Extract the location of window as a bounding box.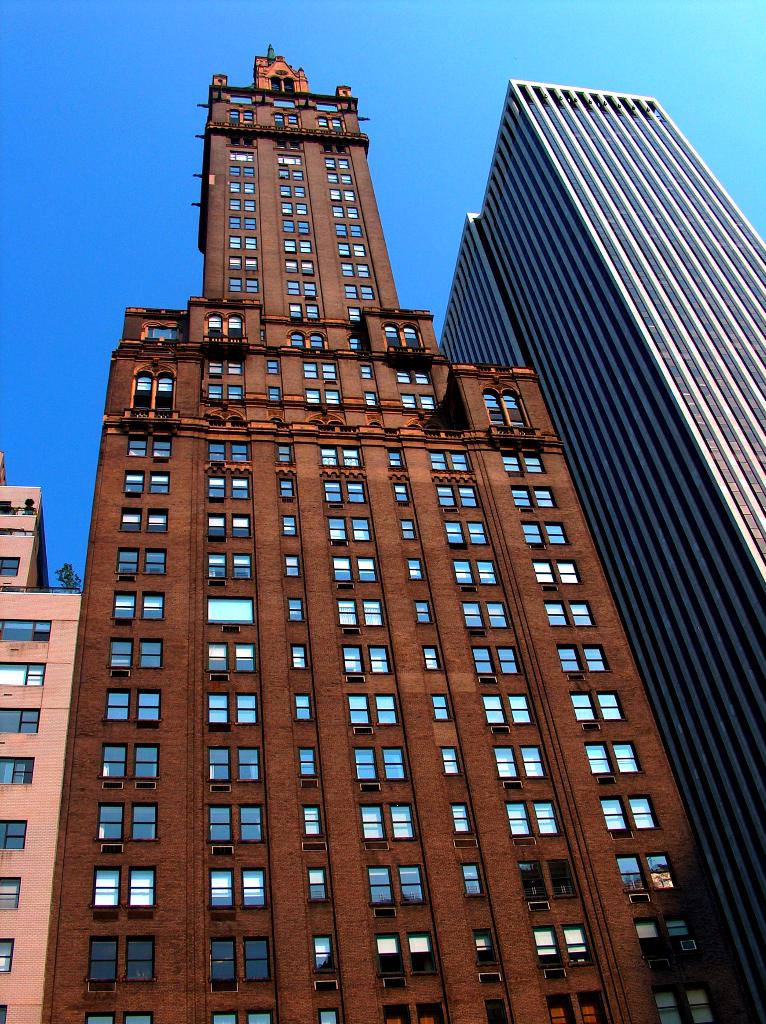
rect(283, 218, 309, 234).
